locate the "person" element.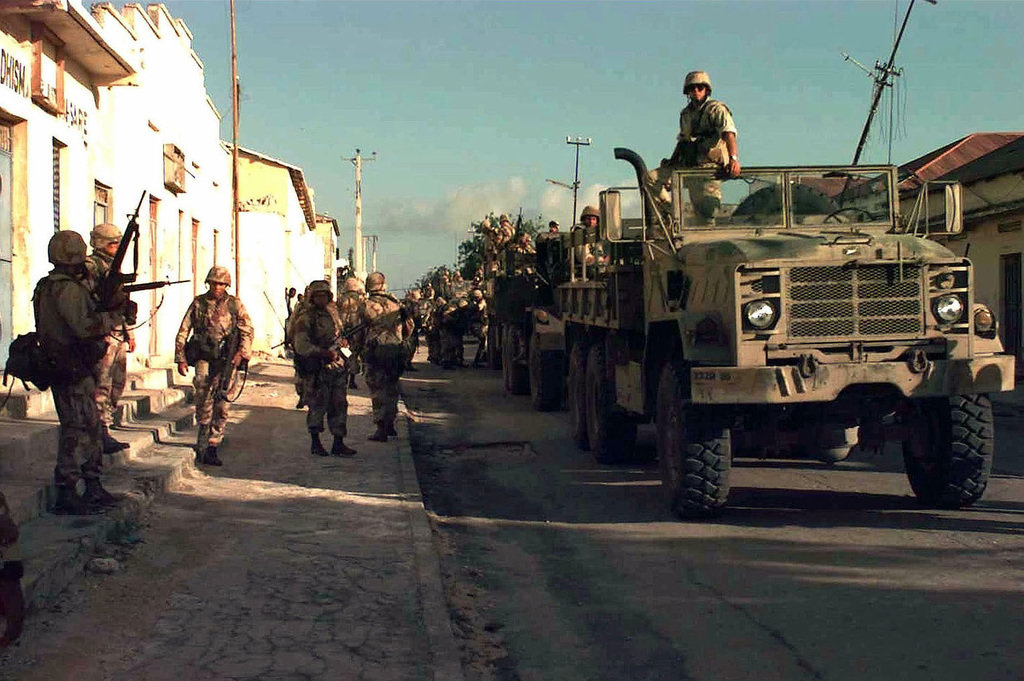
Element bbox: box(641, 70, 746, 238).
